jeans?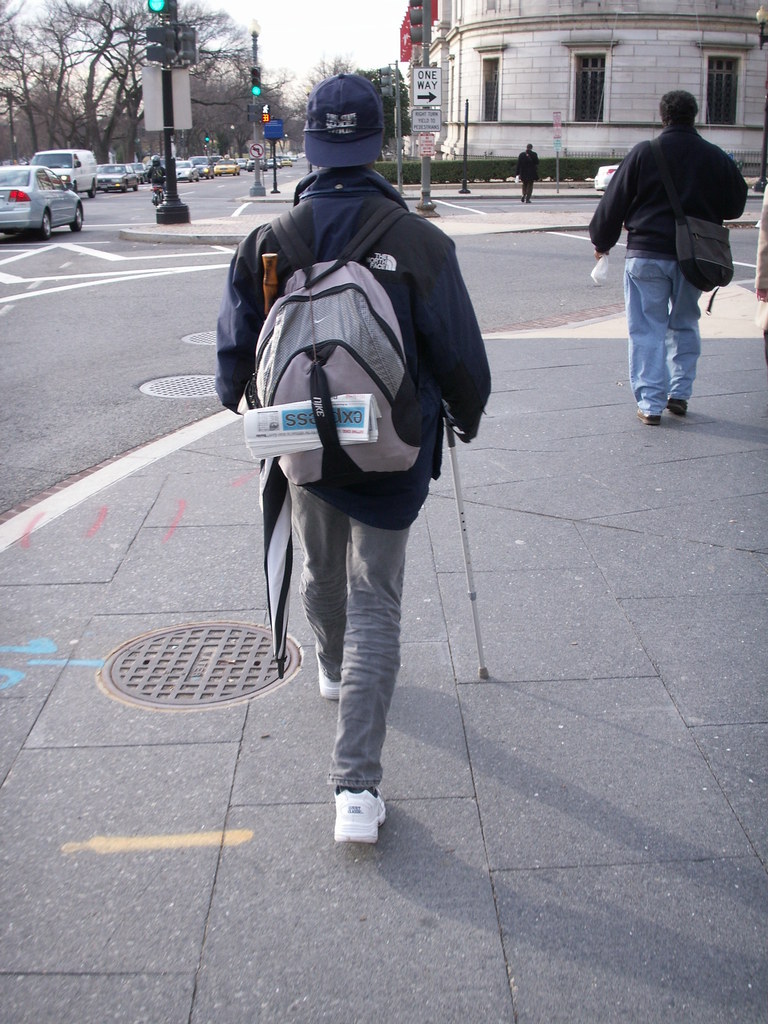
[622,217,722,414]
